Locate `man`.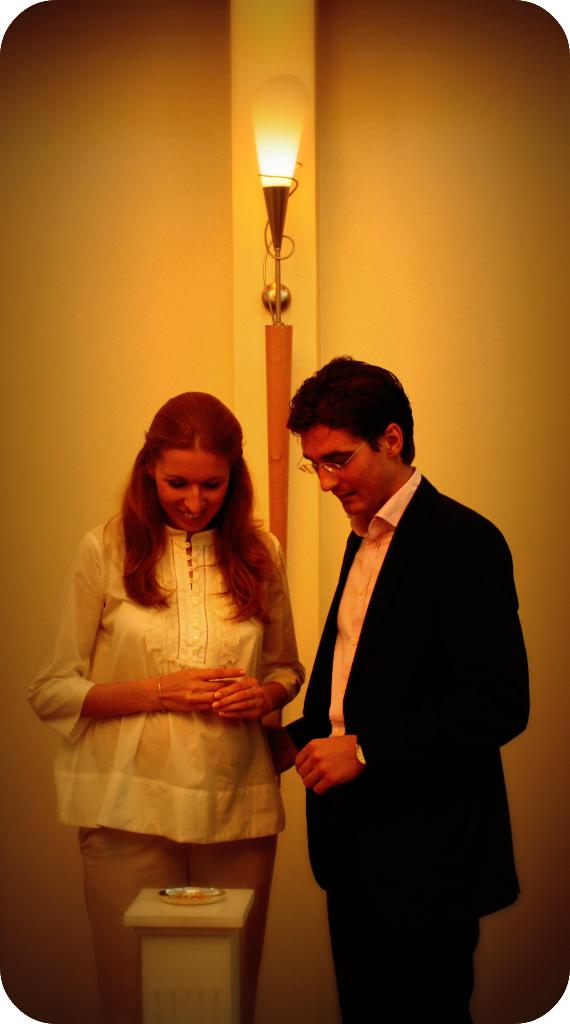
Bounding box: box=[263, 355, 529, 1021].
